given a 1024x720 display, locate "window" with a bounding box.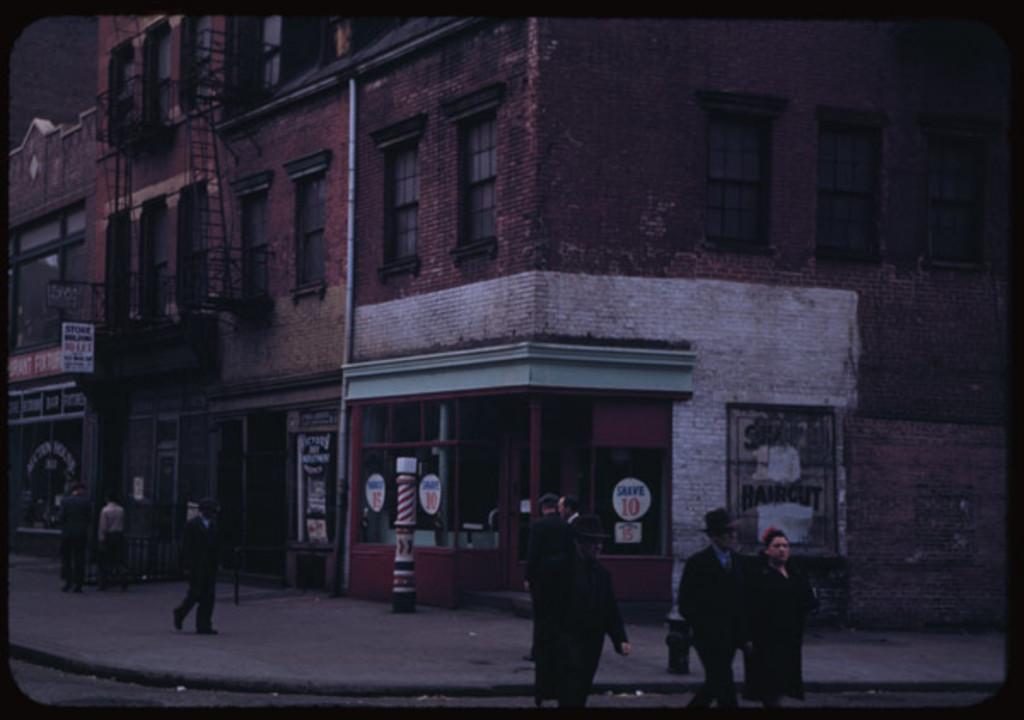
Located: 137/196/162/316.
